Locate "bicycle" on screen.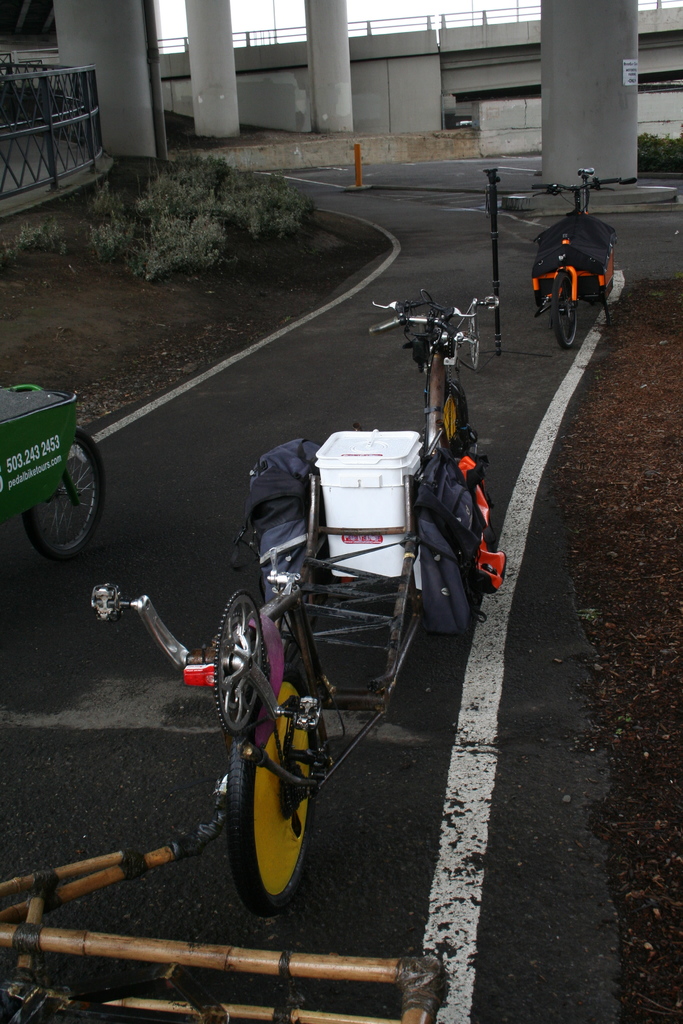
On screen at [541, 169, 646, 339].
